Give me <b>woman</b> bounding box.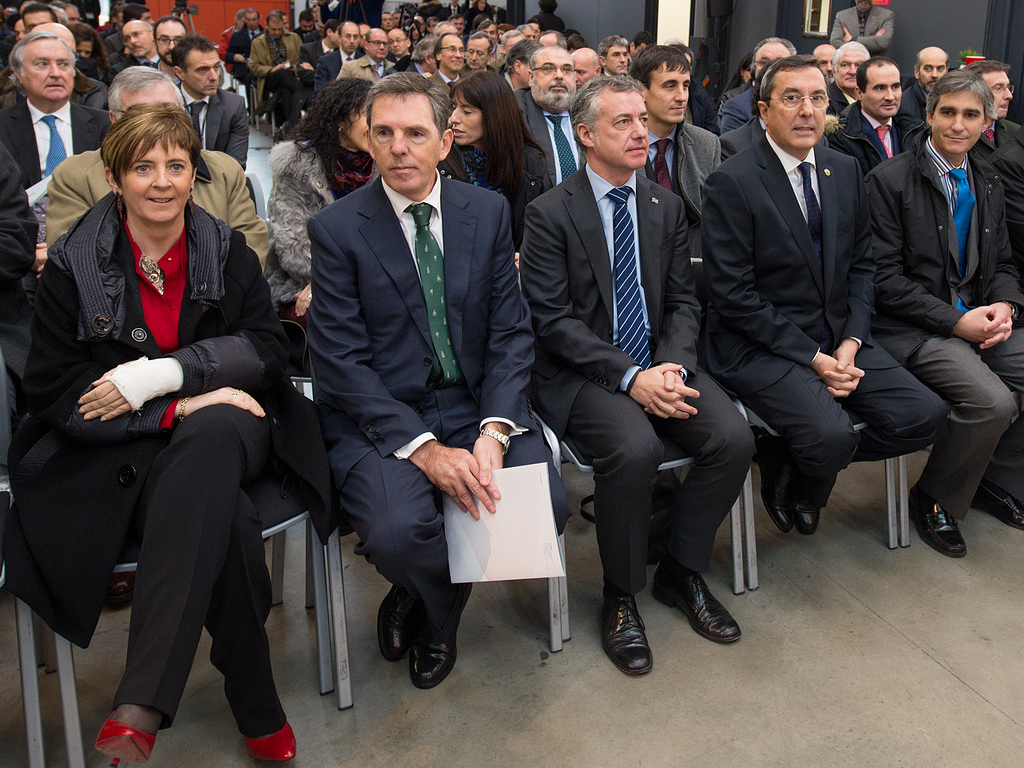
bbox(444, 67, 566, 254).
